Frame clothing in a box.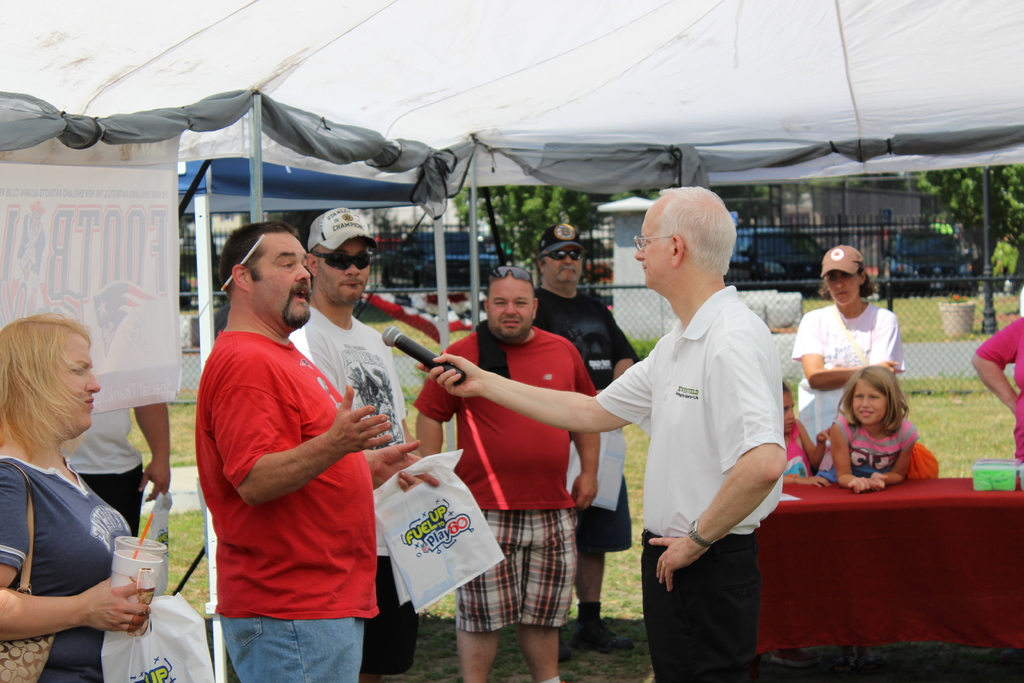
<bbox>532, 278, 641, 547</bbox>.
